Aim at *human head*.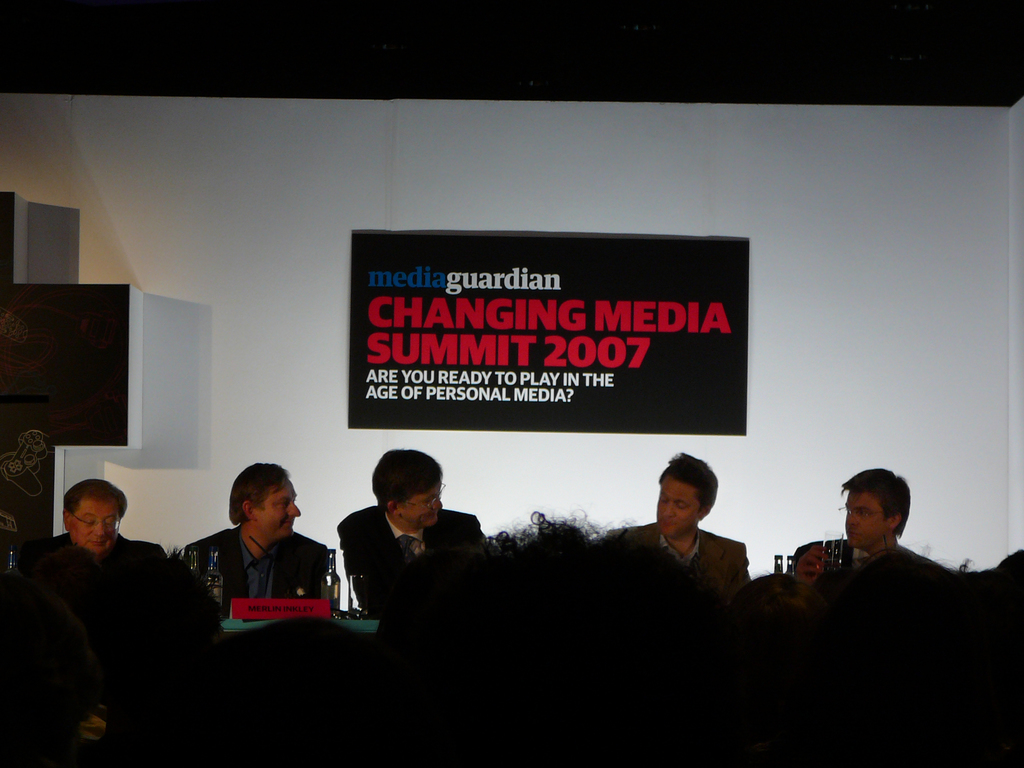
Aimed at 371:457:447:528.
